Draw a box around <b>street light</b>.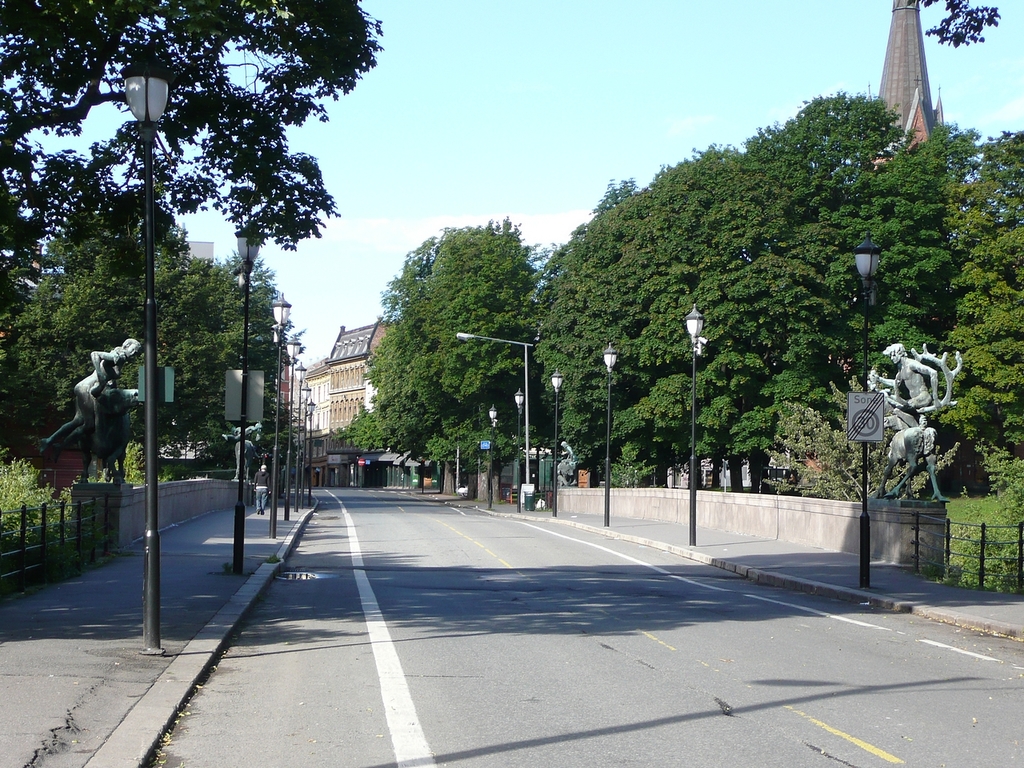
left=489, top=406, right=495, bottom=506.
